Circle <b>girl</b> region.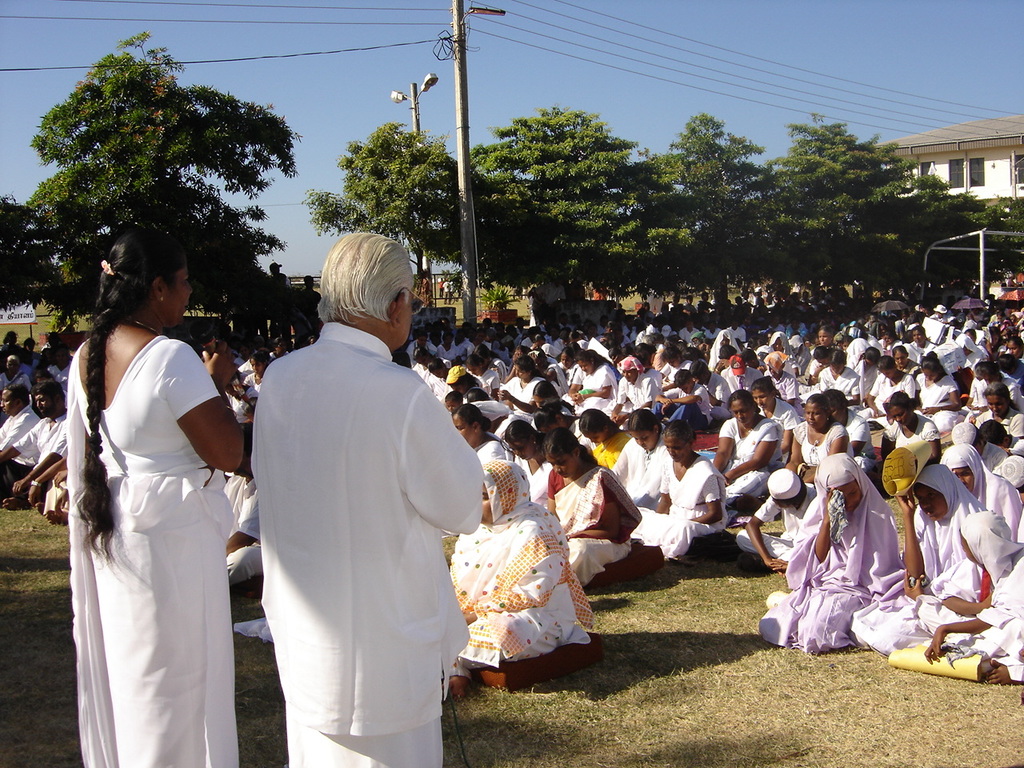
Region: left=783, top=390, right=847, bottom=478.
